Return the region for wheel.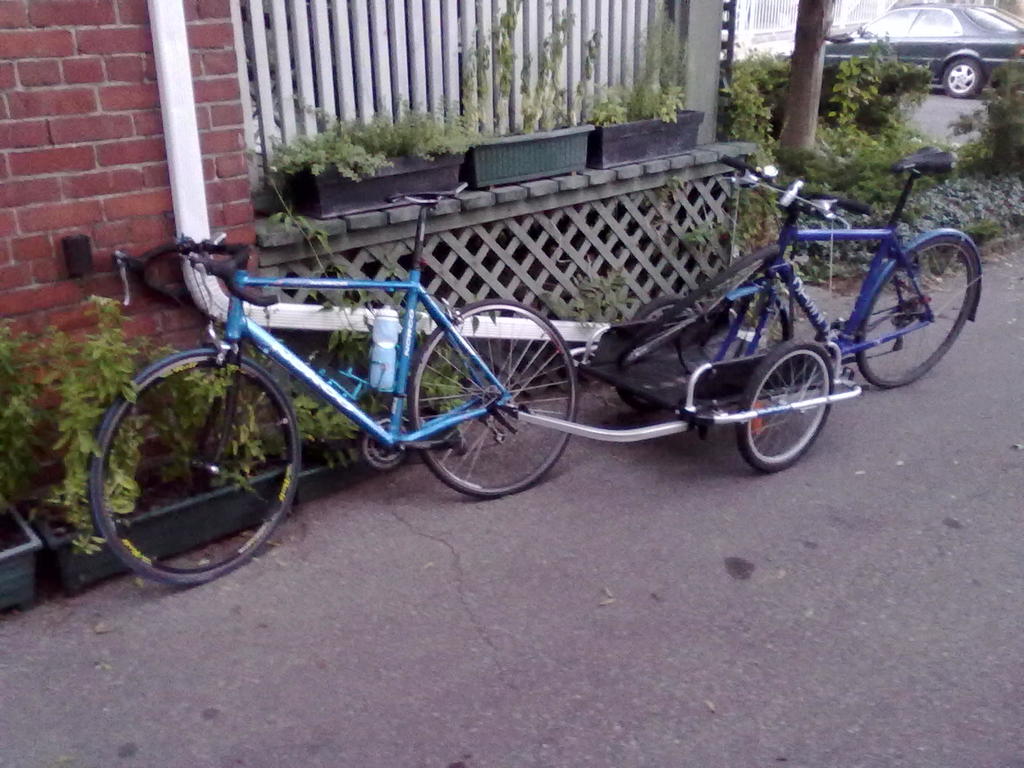
bbox=[408, 299, 579, 499].
